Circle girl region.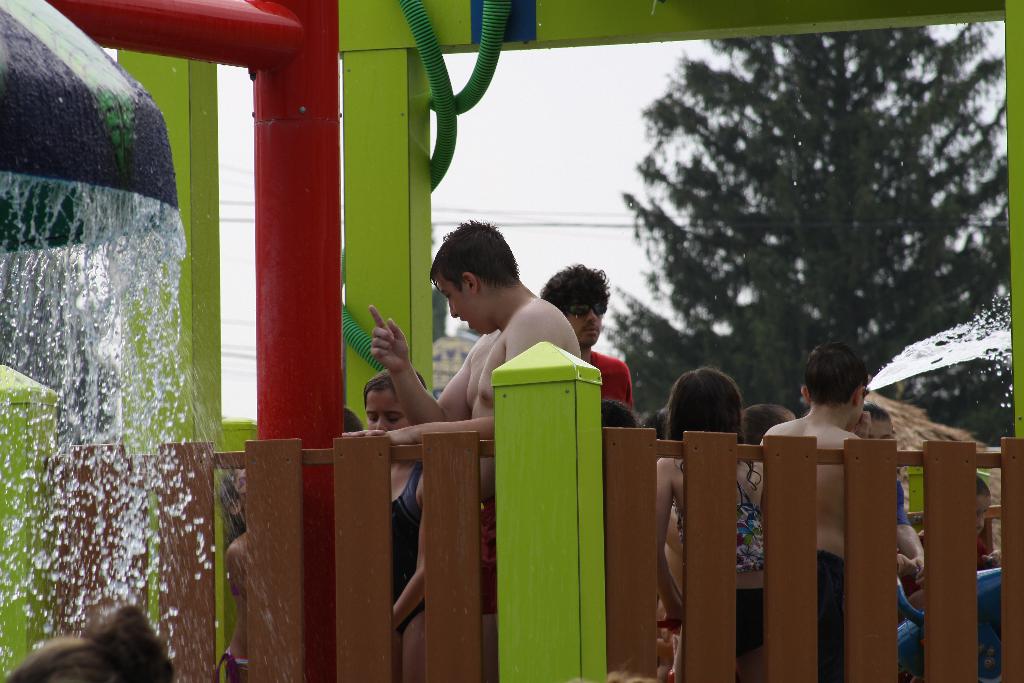
Region: x1=366, y1=365, x2=431, y2=680.
